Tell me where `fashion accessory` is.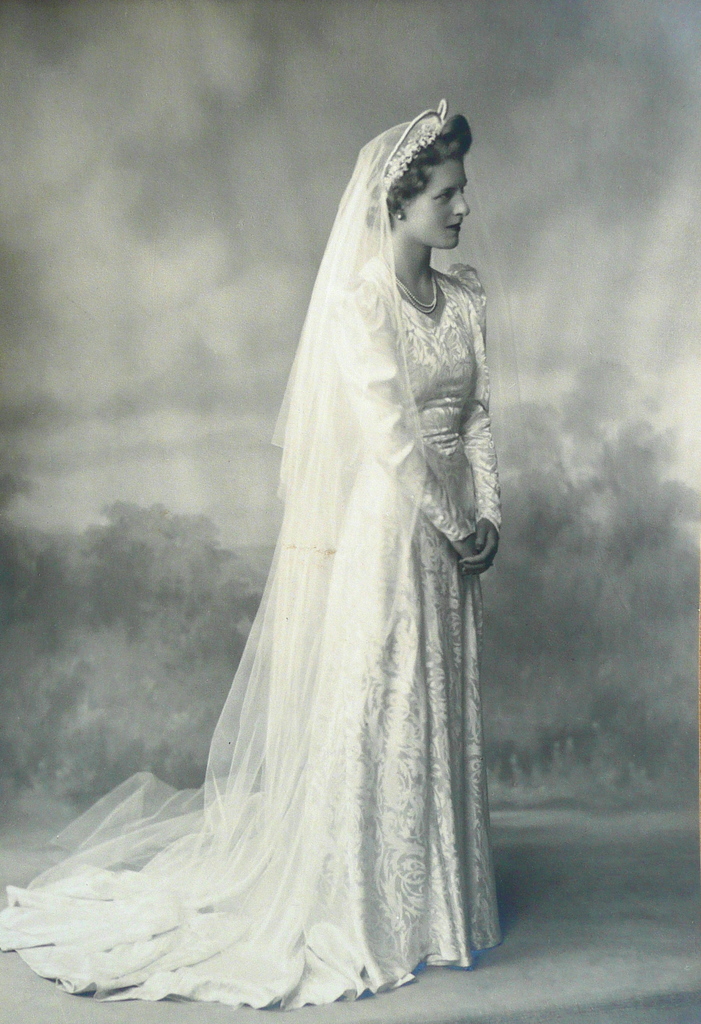
`fashion accessory` is at 396 211 407 218.
